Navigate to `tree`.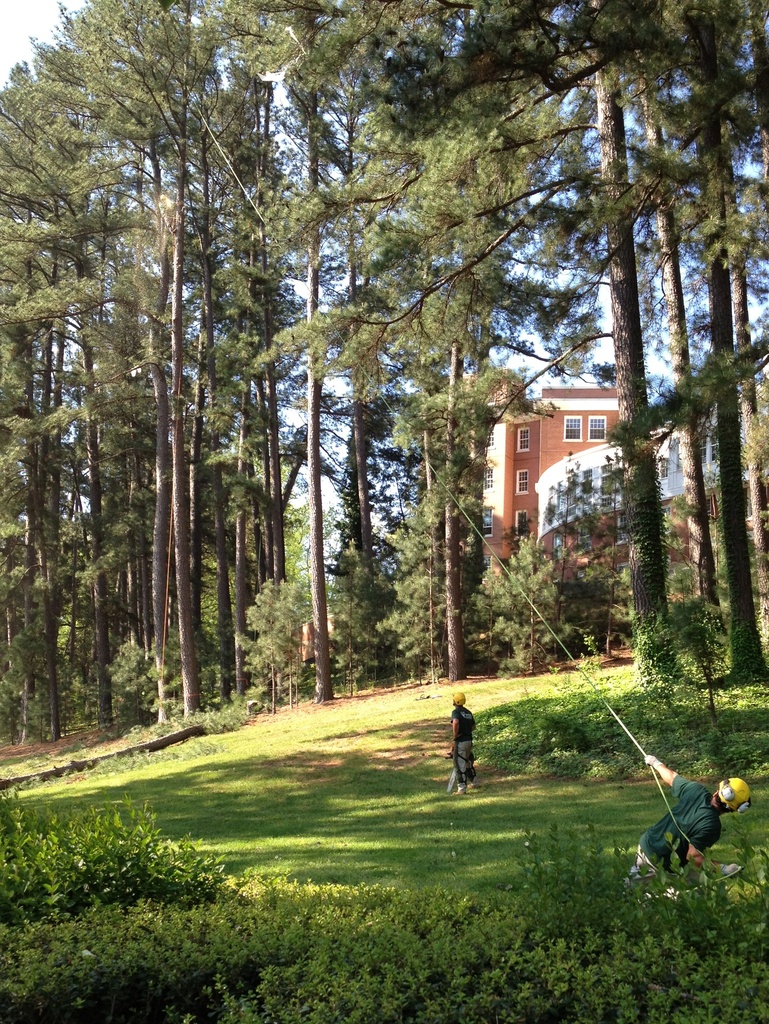
Navigation target: crop(636, 0, 734, 691).
